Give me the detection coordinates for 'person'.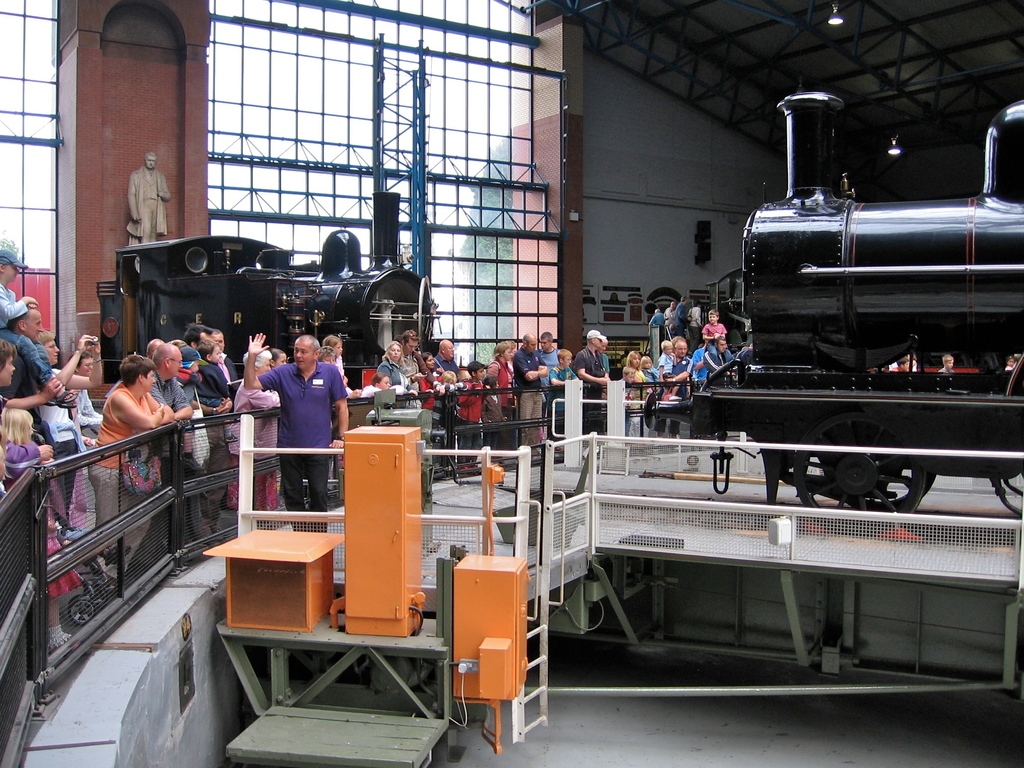
l=326, t=333, r=356, b=396.
